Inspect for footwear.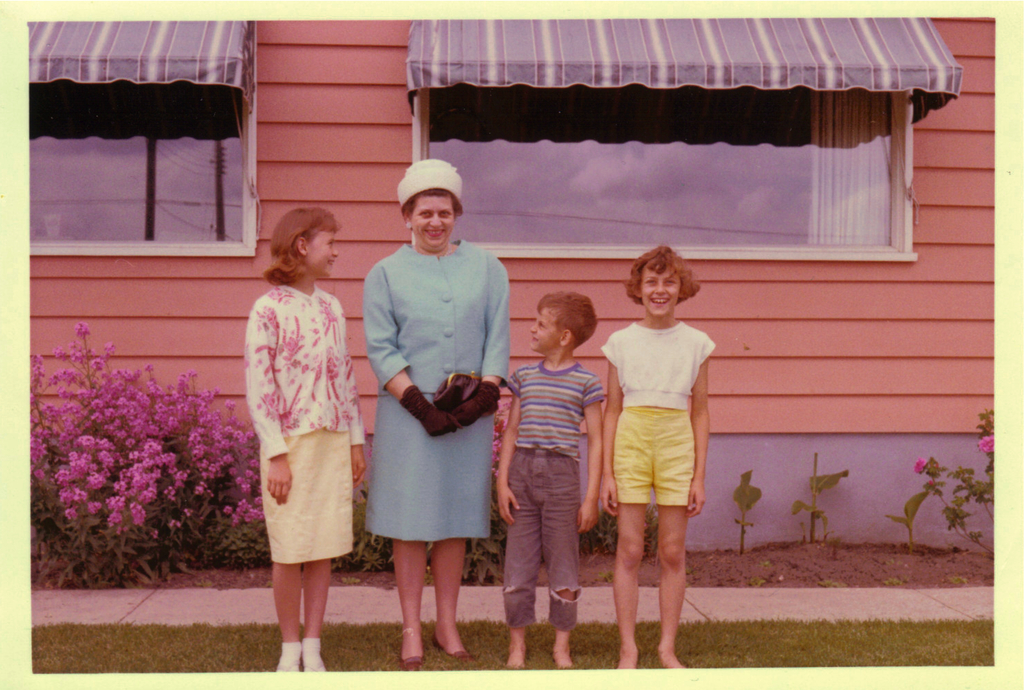
Inspection: <region>433, 637, 472, 669</region>.
